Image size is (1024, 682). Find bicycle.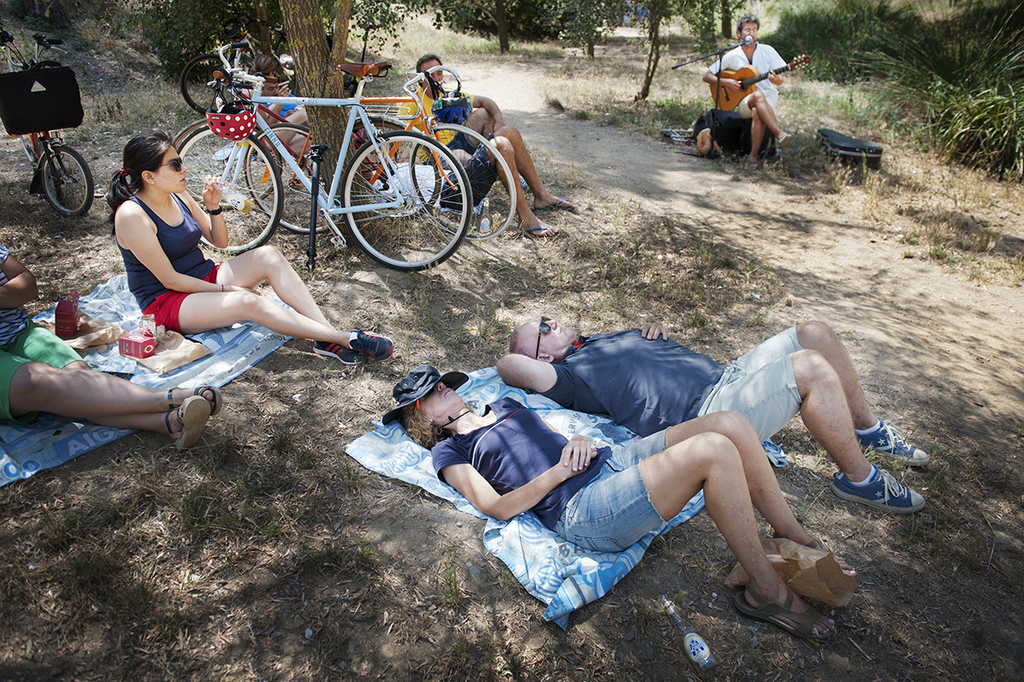
bbox=[0, 25, 94, 219].
